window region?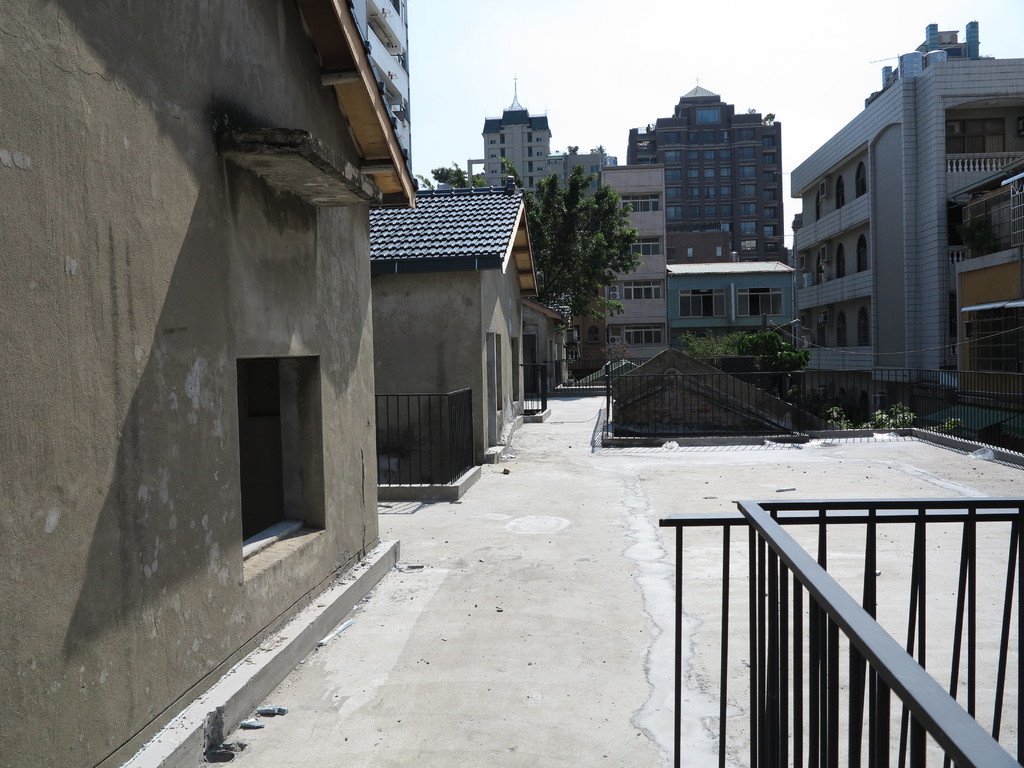
box(681, 289, 734, 317)
